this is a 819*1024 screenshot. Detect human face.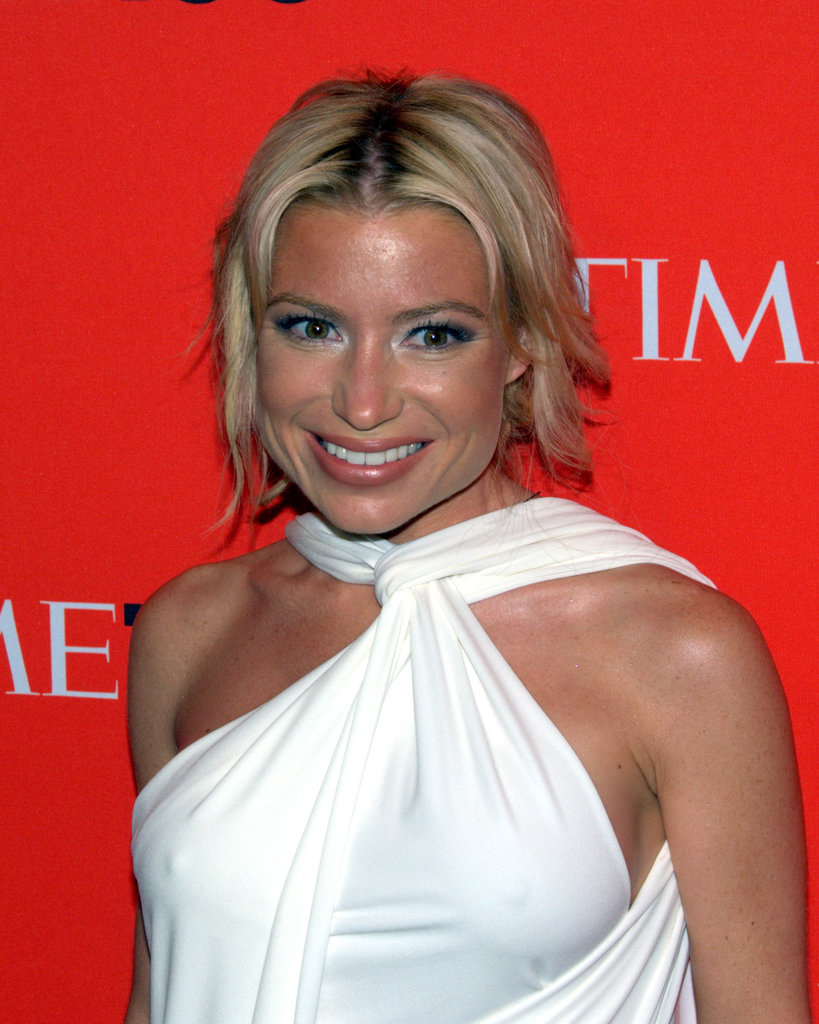
254, 202, 499, 539.
